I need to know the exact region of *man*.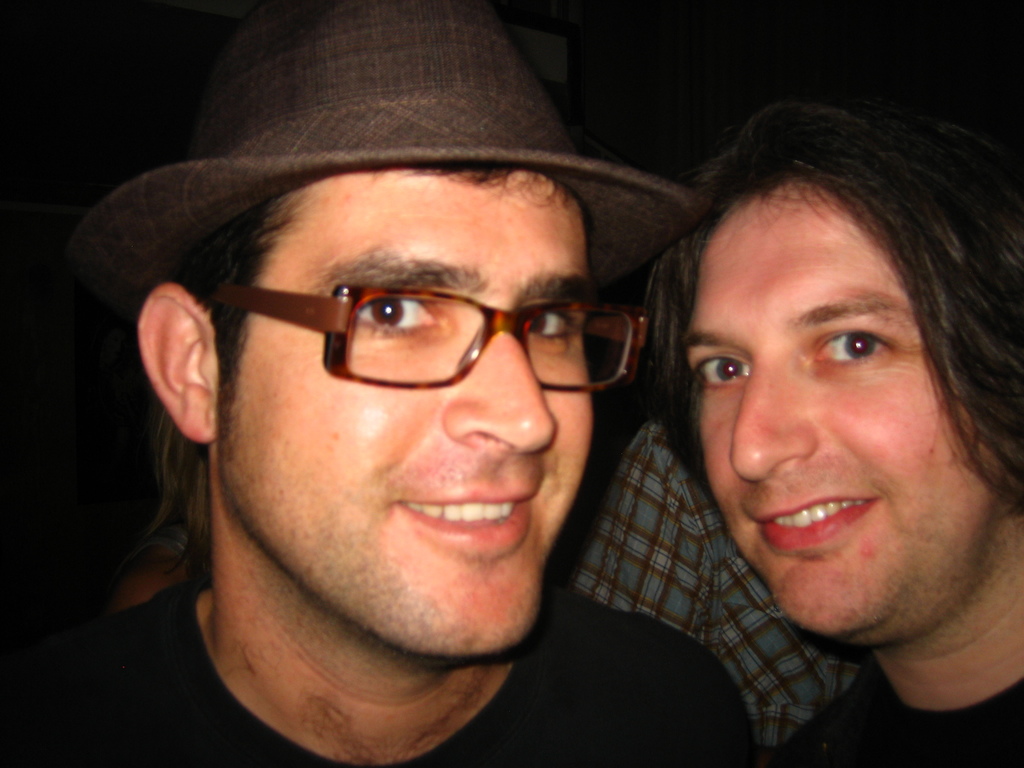
Region: bbox(0, 0, 756, 767).
